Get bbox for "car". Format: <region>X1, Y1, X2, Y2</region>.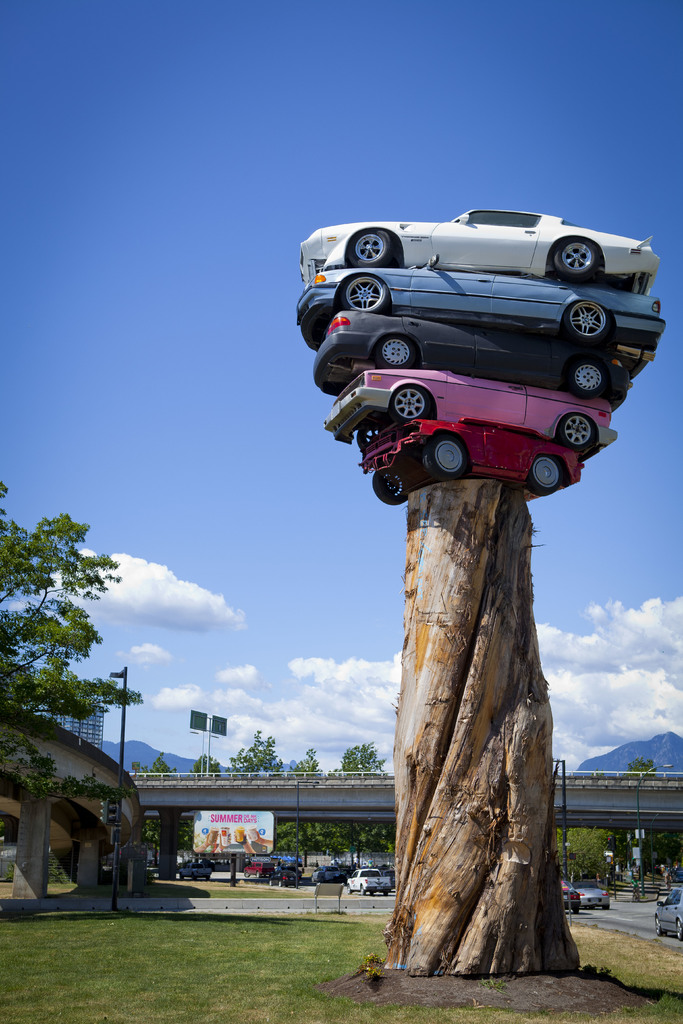
<region>156, 851, 215, 886</region>.
